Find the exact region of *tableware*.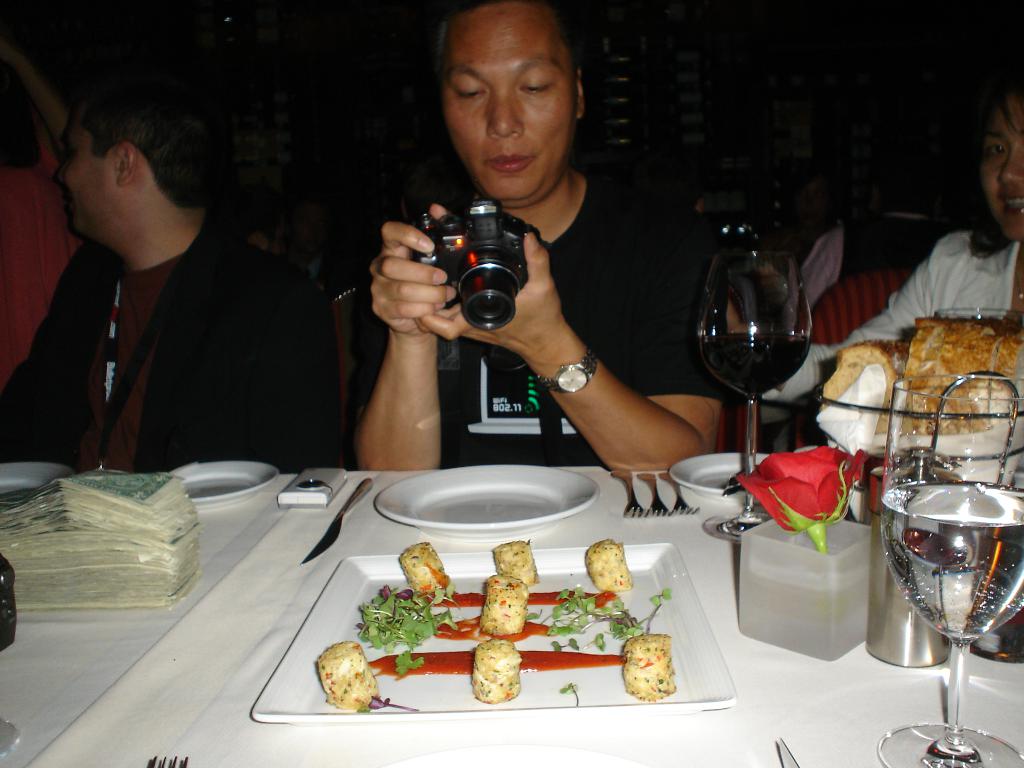
Exact region: (x1=250, y1=542, x2=724, y2=714).
